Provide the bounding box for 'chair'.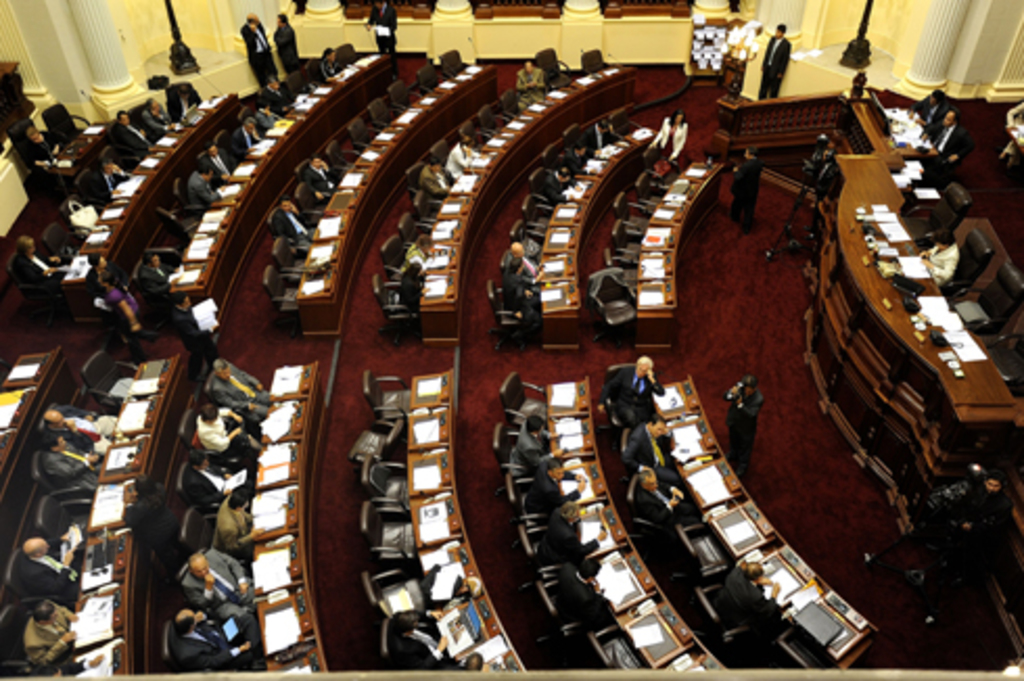
select_region(688, 572, 750, 627).
